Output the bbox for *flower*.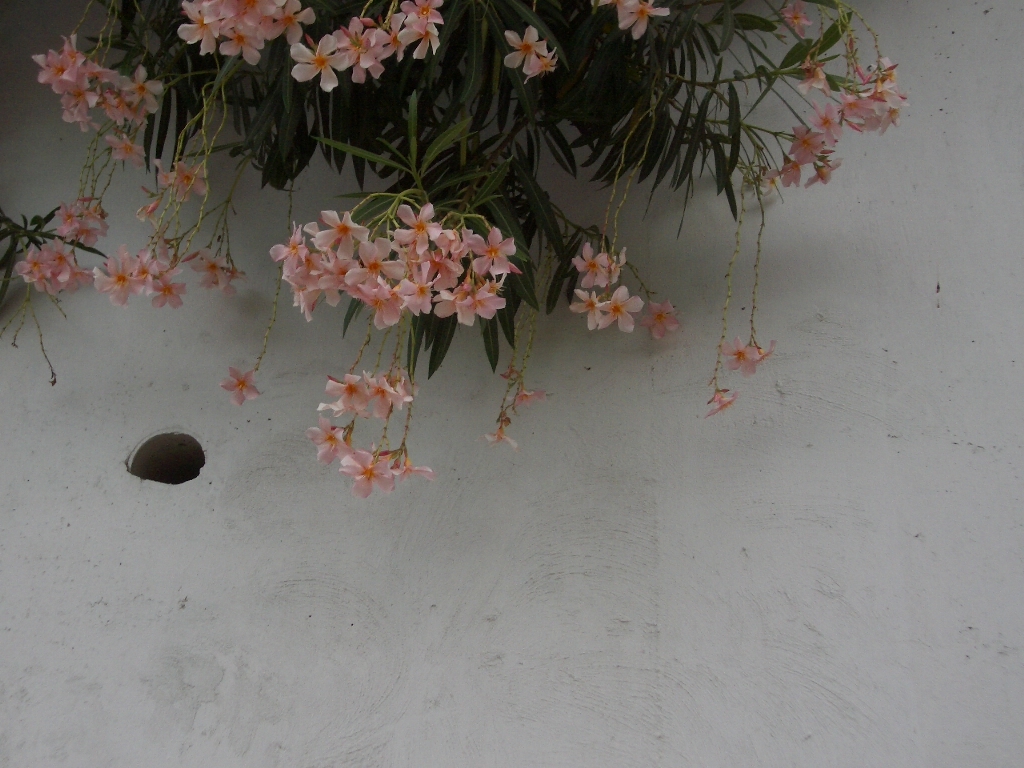
(left=644, top=298, right=680, bottom=342).
